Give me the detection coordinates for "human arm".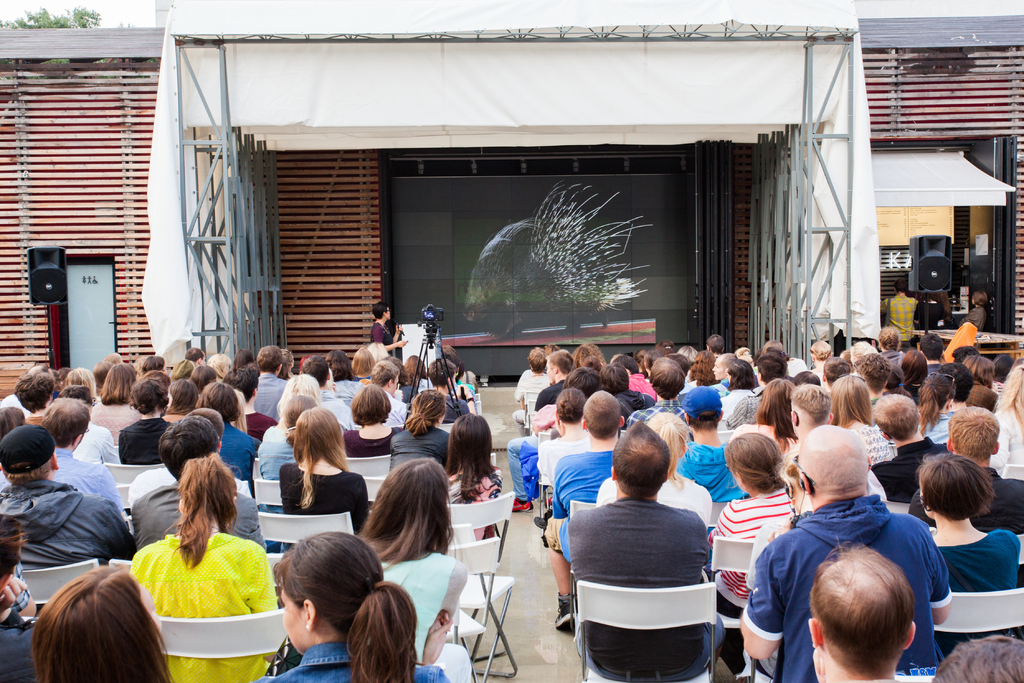
92, 498, 137, 557.
